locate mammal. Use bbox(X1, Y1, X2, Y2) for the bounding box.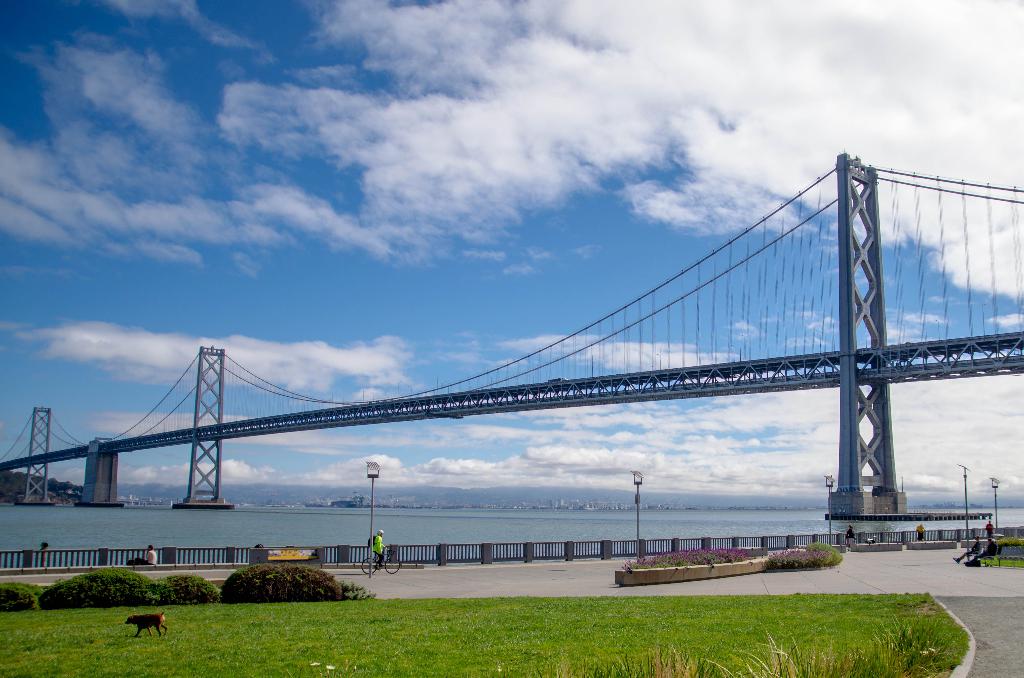
bbox(140, 546, 161, 565).
